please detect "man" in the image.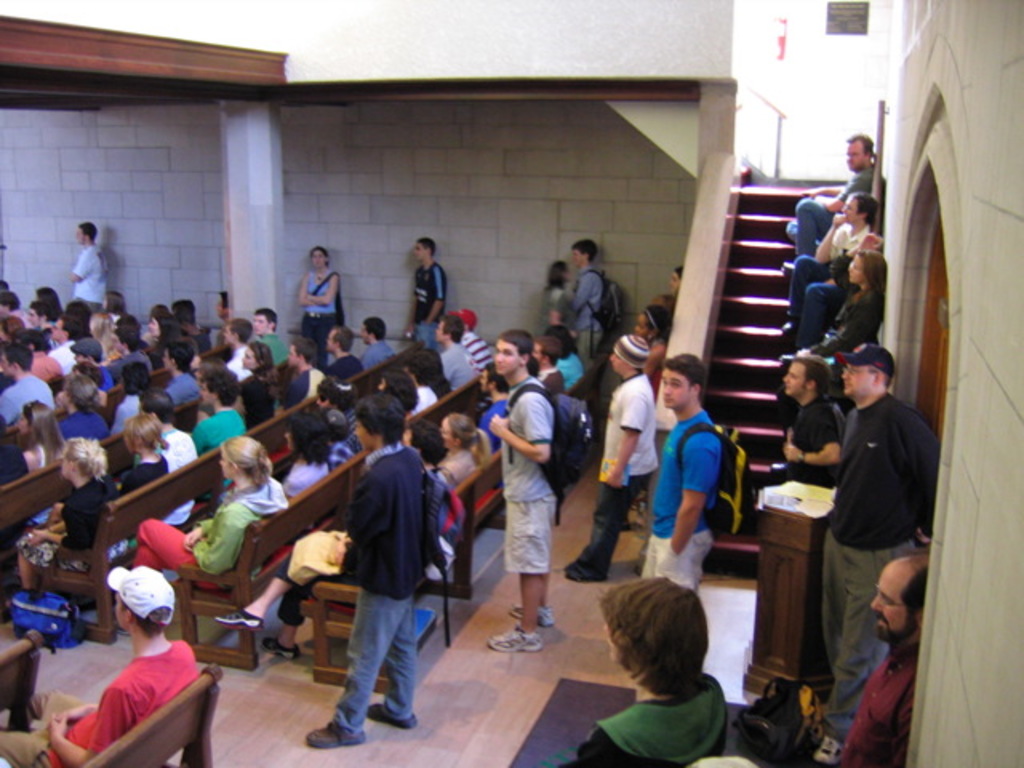
[x1=195, y1=384, x2=243, y2=434].
